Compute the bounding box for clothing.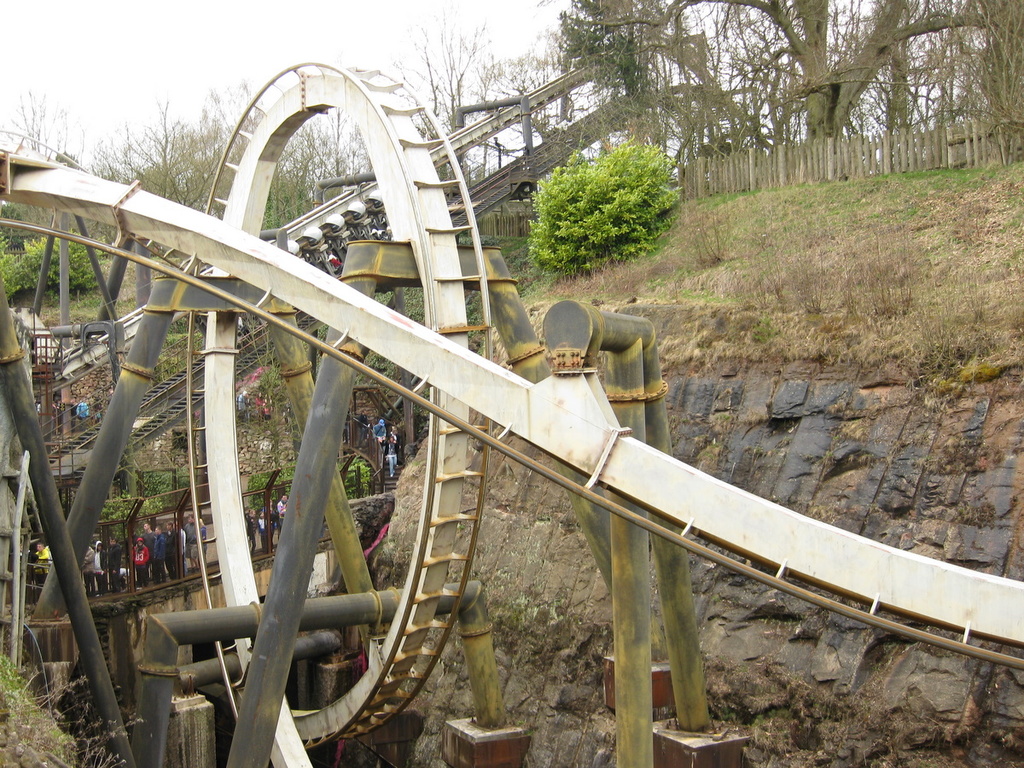
<region>83, 549, 94, 592</region>.
